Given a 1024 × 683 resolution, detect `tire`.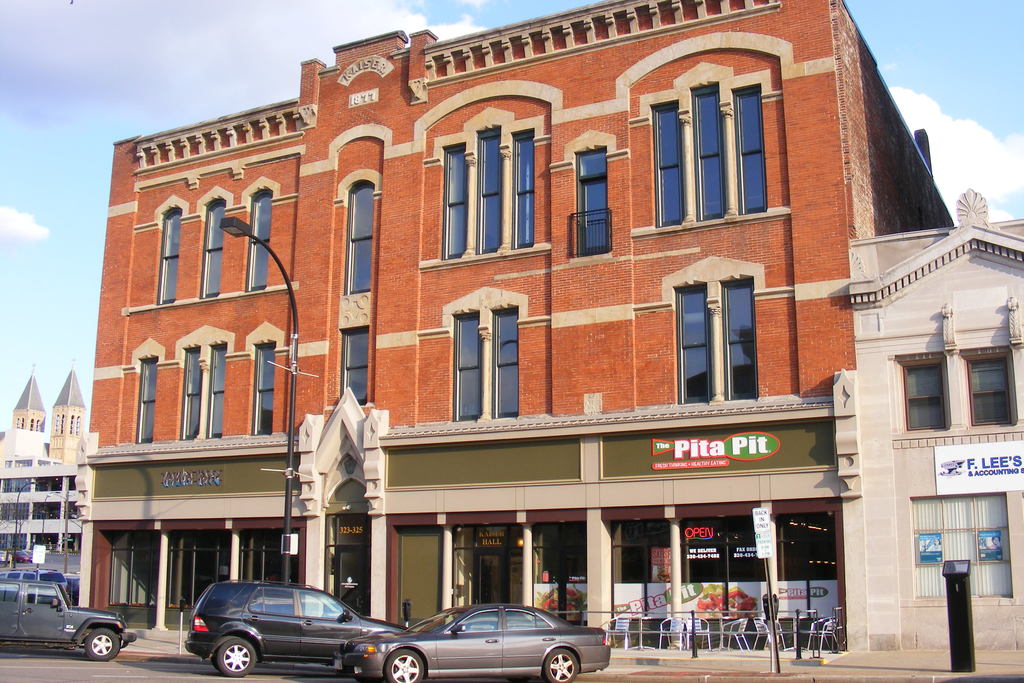
85, 629, 120, 661.
